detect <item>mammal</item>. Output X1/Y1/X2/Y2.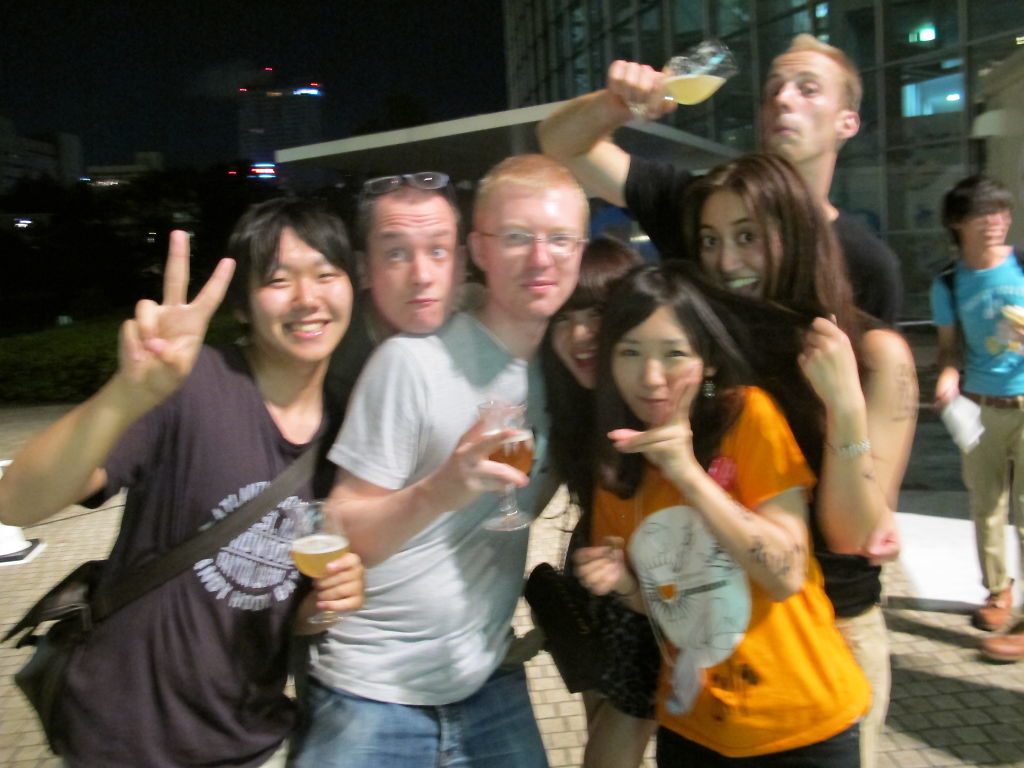
531/28/908/333.
